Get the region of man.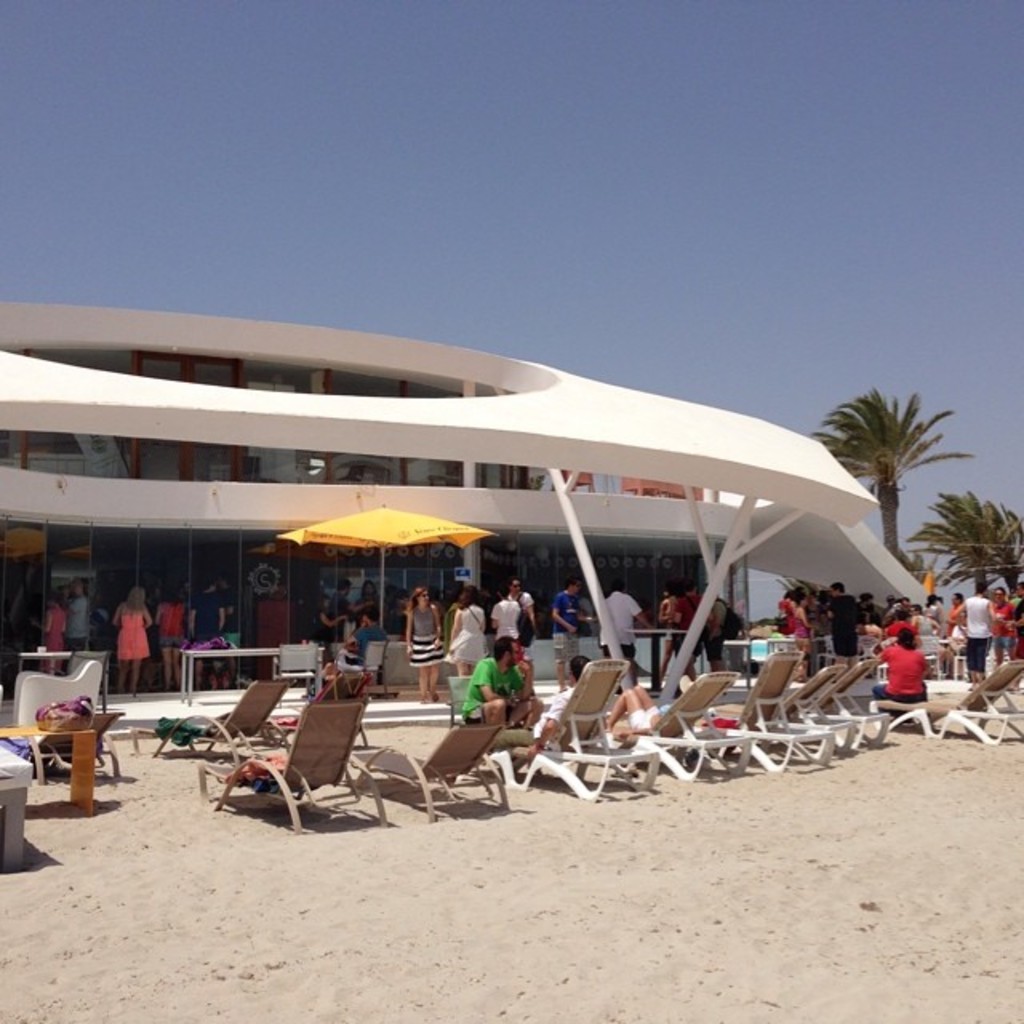
461,638,544,726.
